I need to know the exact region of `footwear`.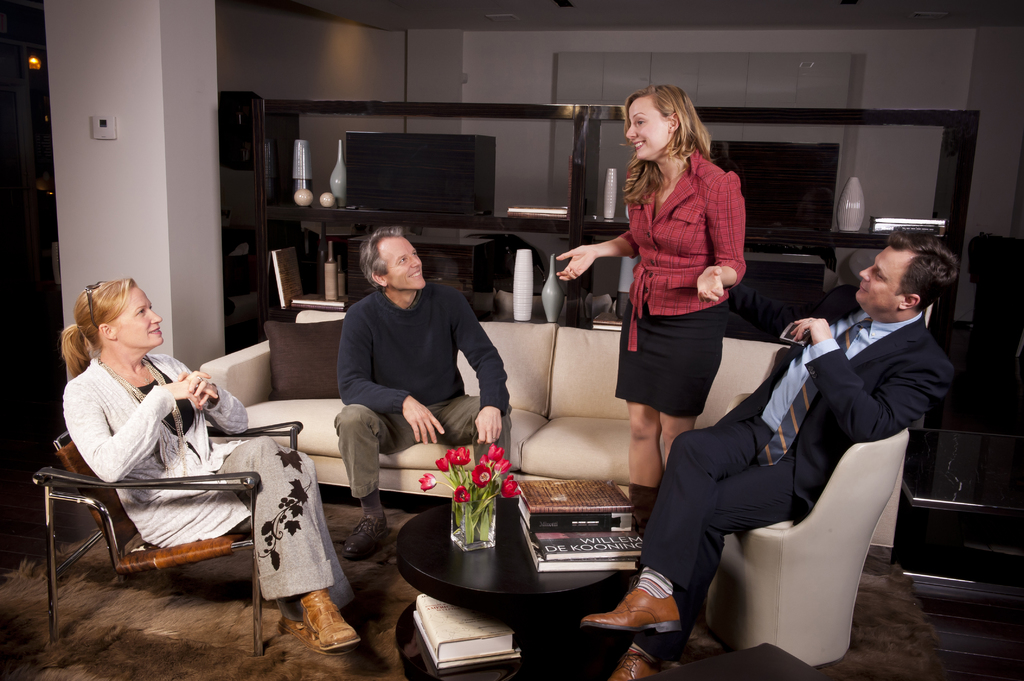
Region: 296/592/359/658.
